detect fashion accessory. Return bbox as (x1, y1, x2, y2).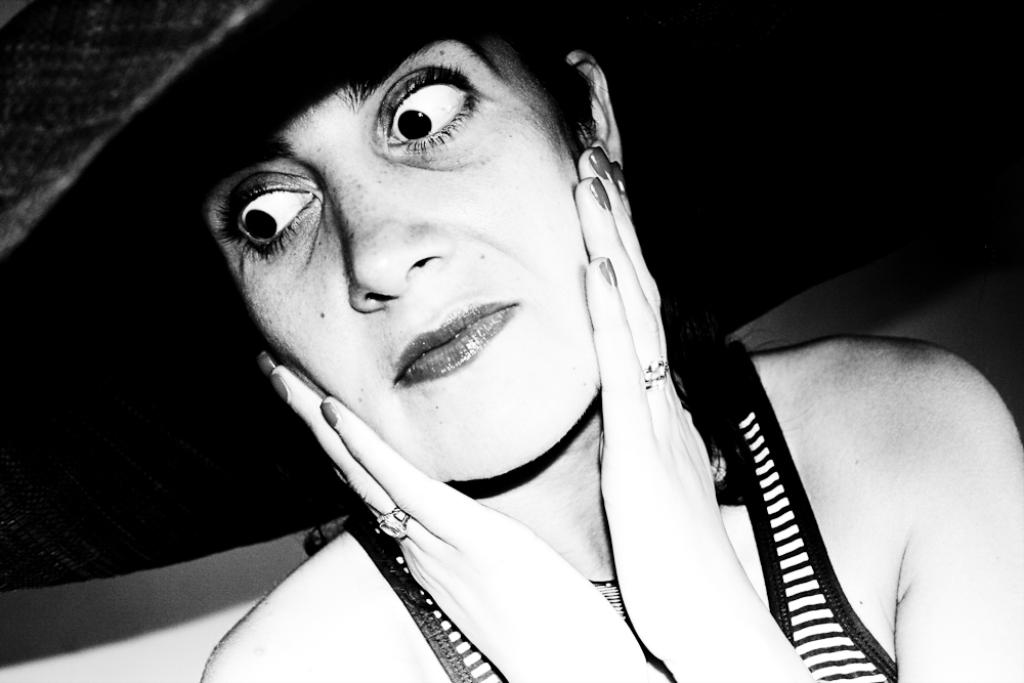
(267, 374, 290, 410).
